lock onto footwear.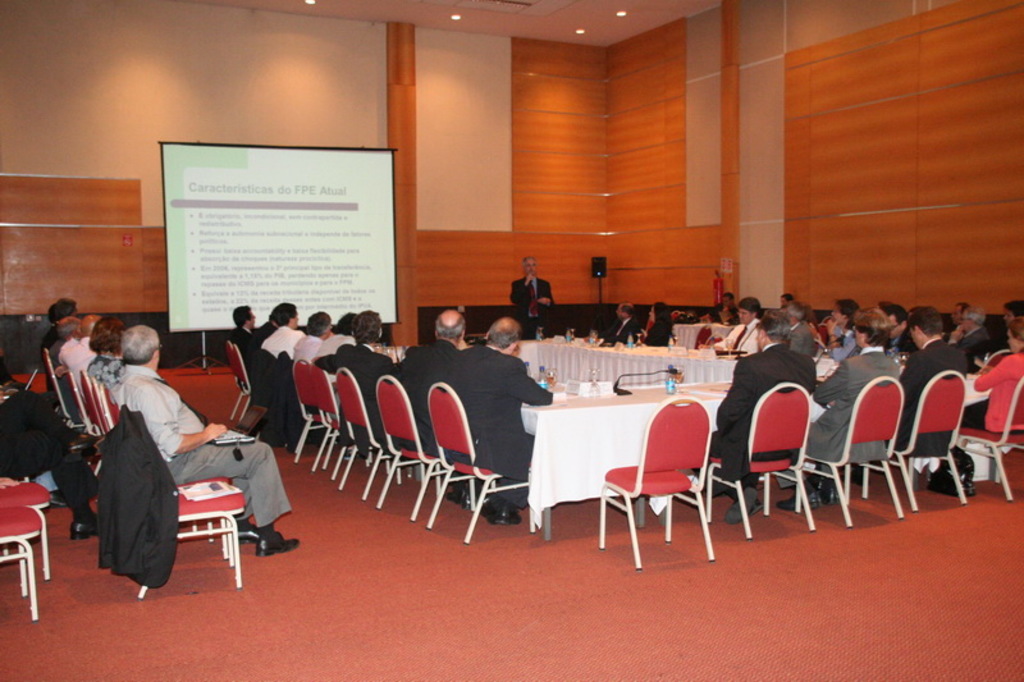
Locked: [72, 518, 100, 540].
